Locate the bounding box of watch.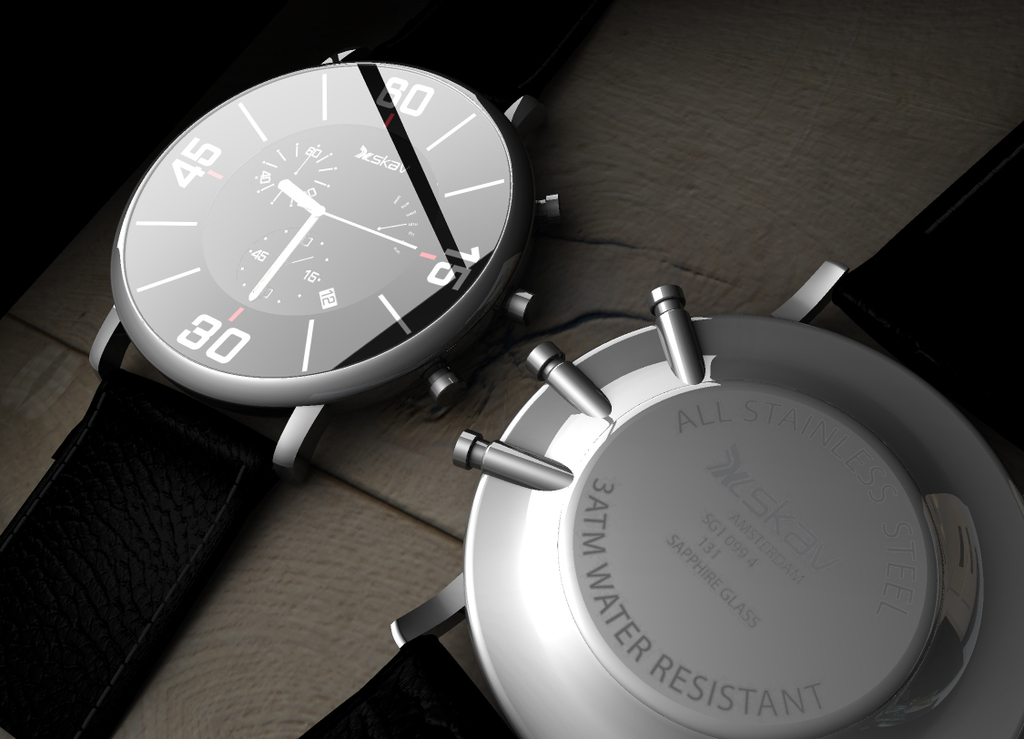
Bounding box: x1=0 y1=0 x2=608 y2=738.
